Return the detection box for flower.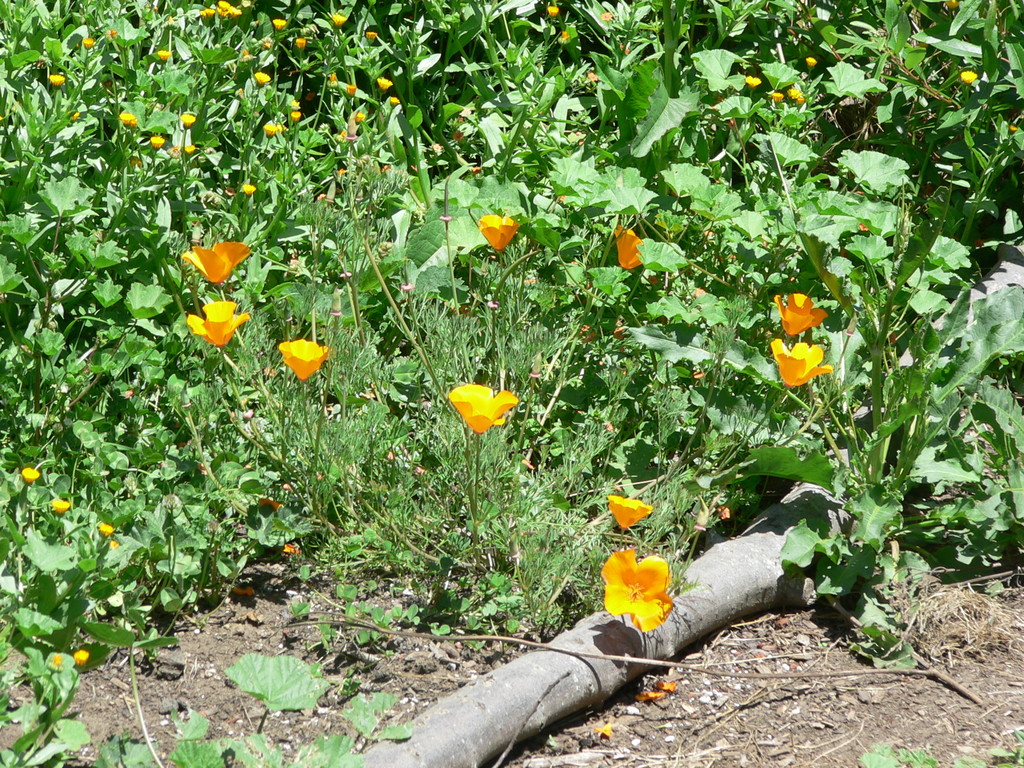
box=[155, 47, 172, 67].
